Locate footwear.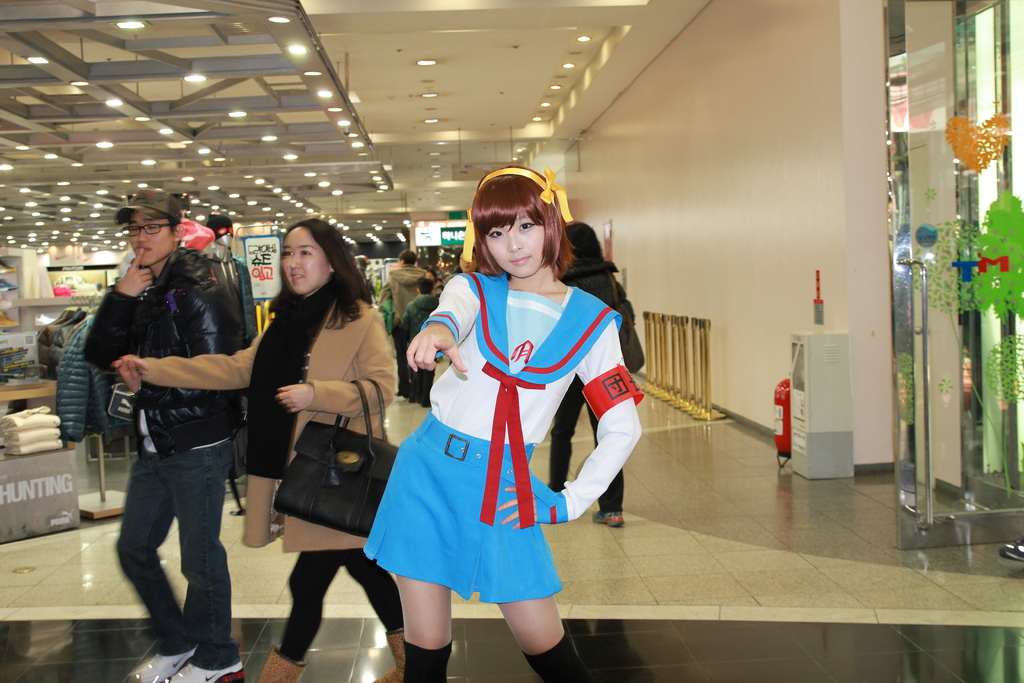
Bounding box: 119, 643, 197, 682.
